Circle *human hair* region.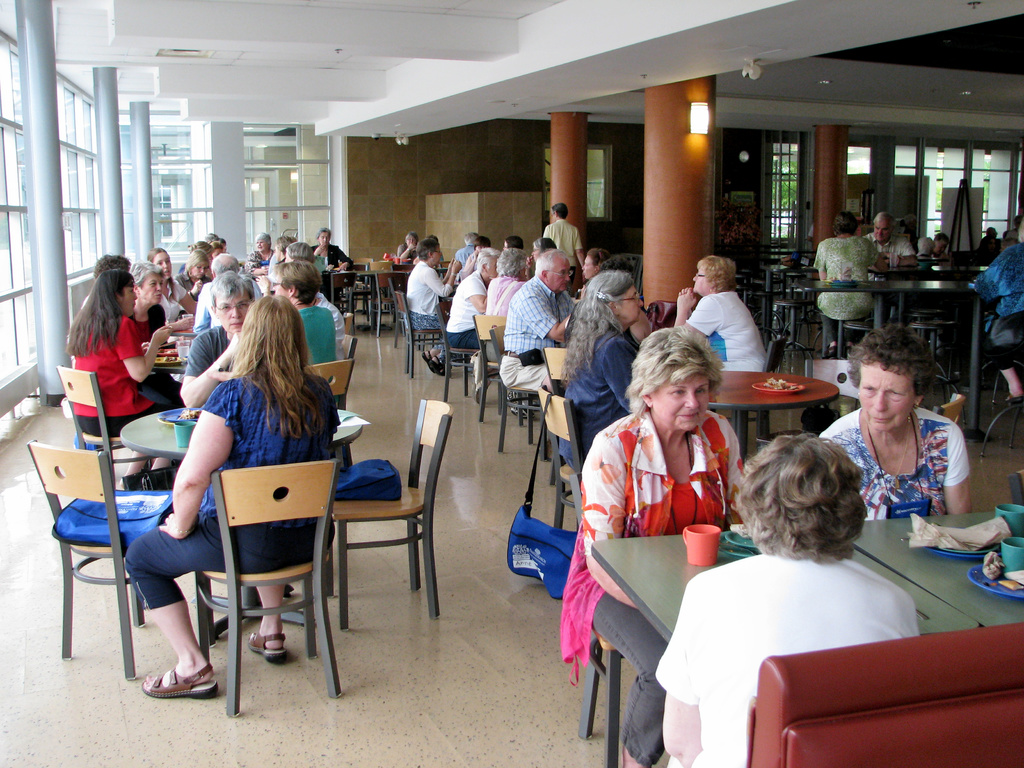
Region: 1017 218 1023 241.
